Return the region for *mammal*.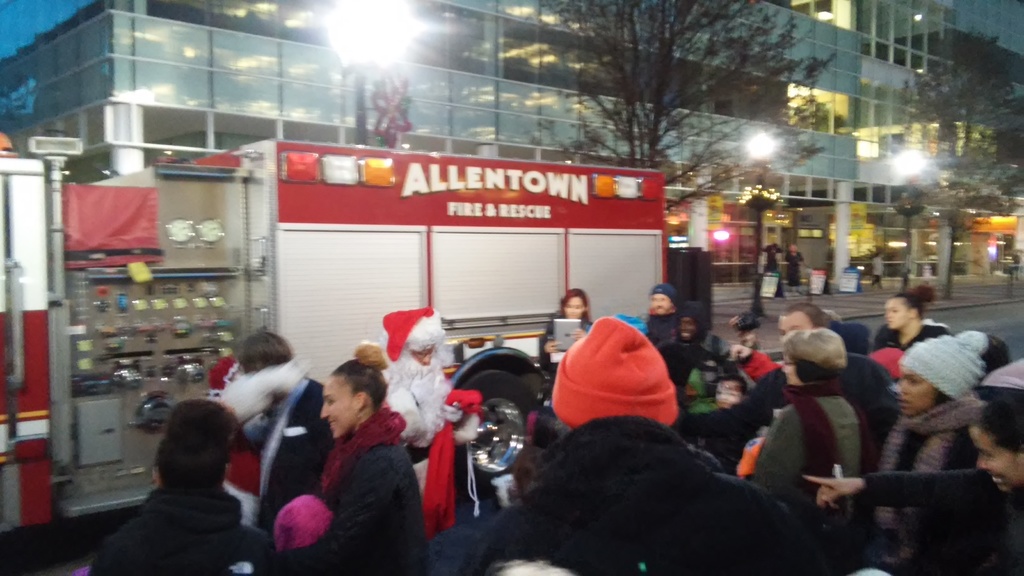
869:248:883:289.
